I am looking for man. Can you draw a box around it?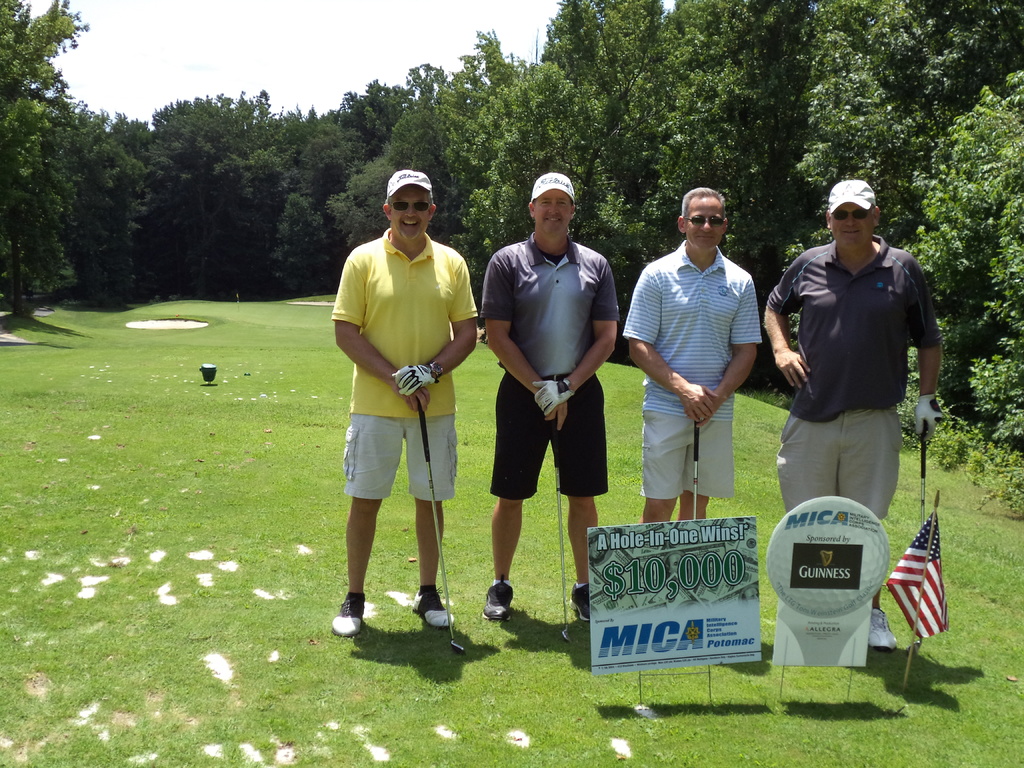
Sure, the bounding box is [x1=665, y1=553, x2=682, y2=572].
